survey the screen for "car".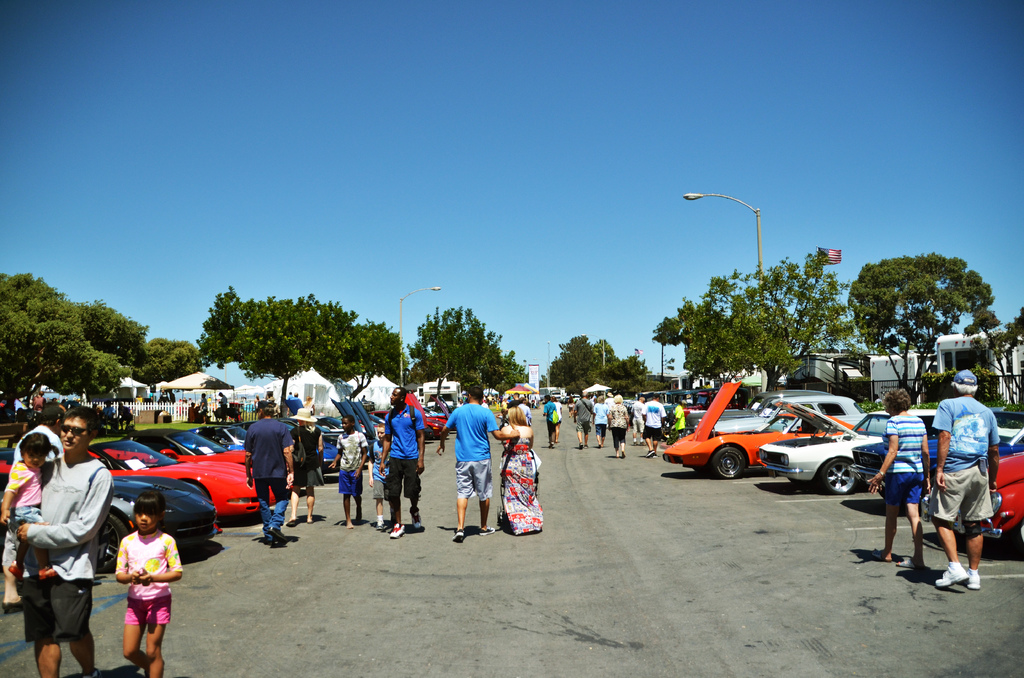
Survey found: x1=922, y1=433, x2=1023, y2=550.
